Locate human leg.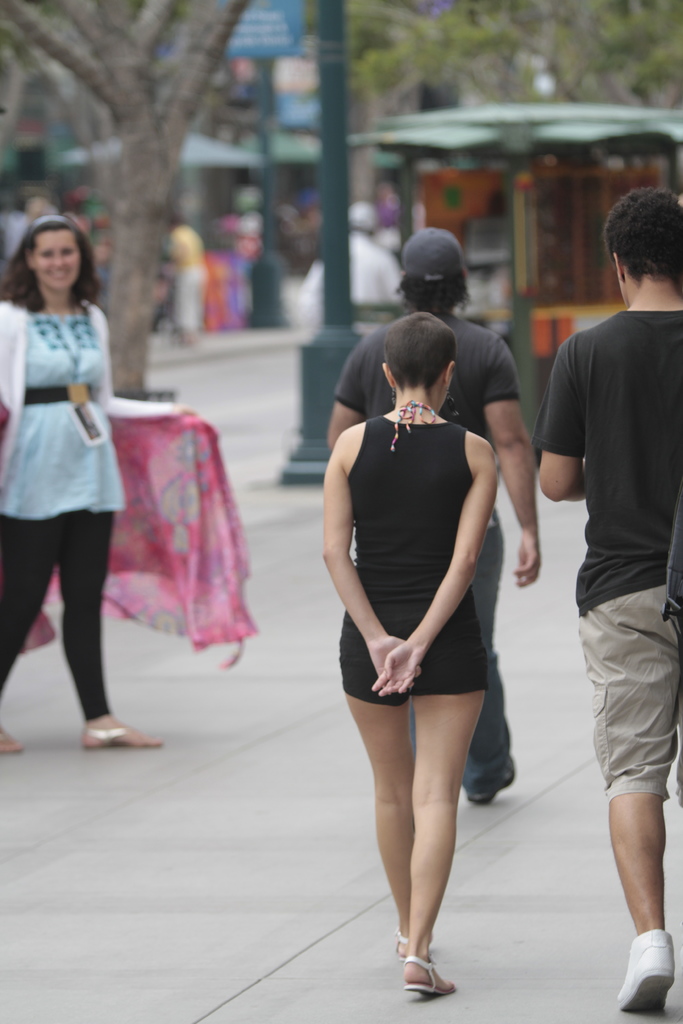
Bounding box: 570, 561, 682, 1009.
